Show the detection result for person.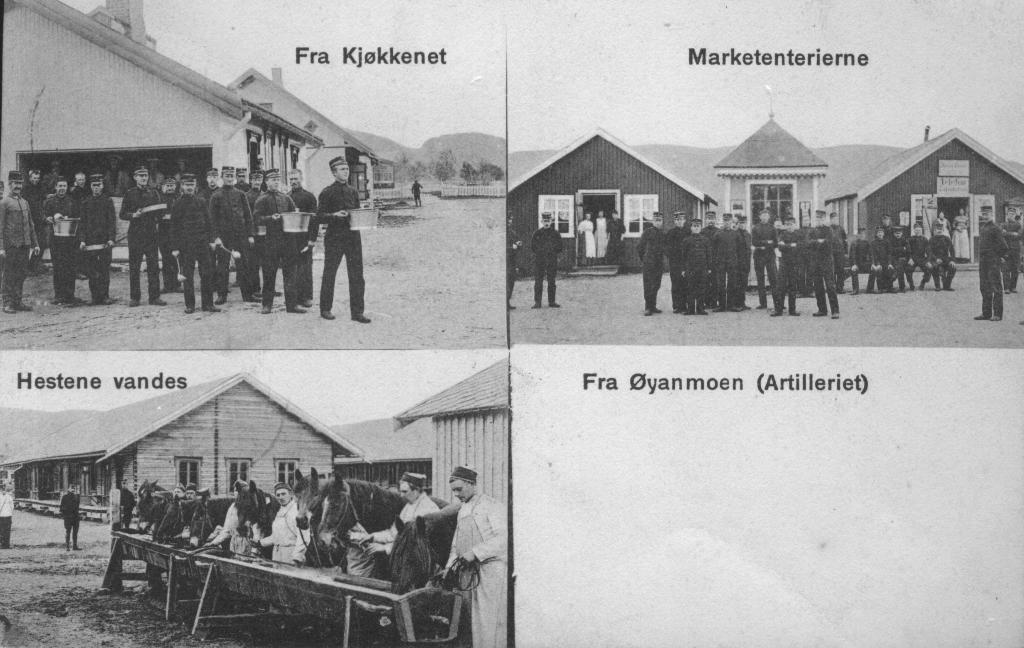
(x1=973, y1=200, x2=998, y2=319).
